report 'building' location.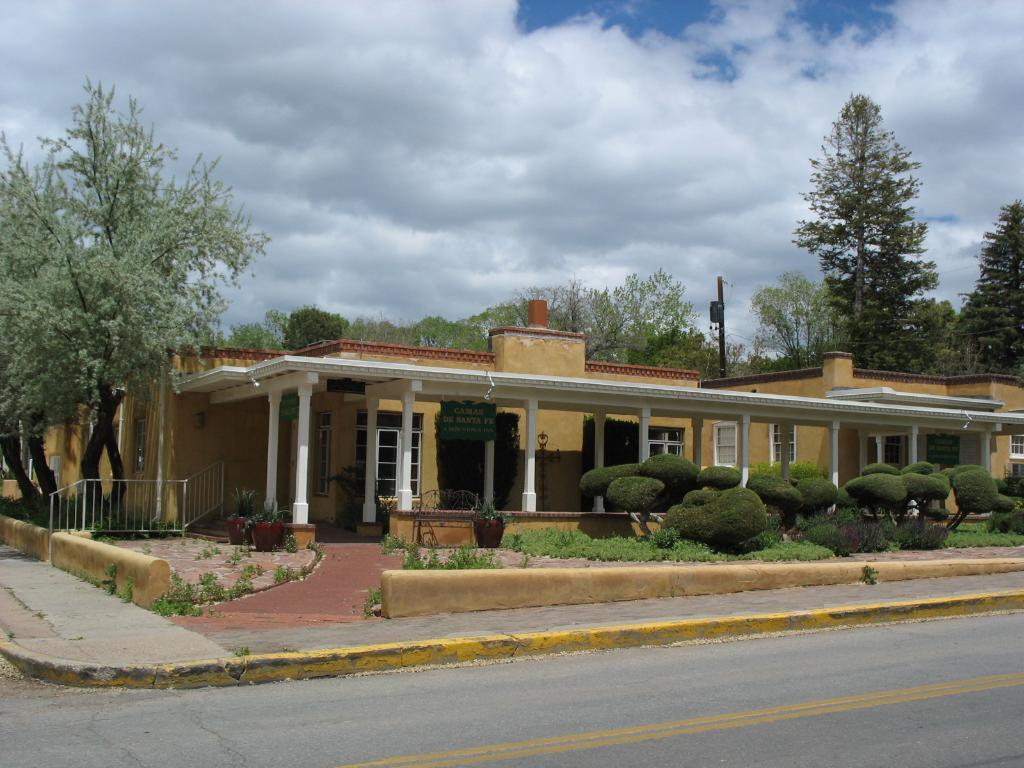
Report: Rect(0, 302, 1023, 553).
